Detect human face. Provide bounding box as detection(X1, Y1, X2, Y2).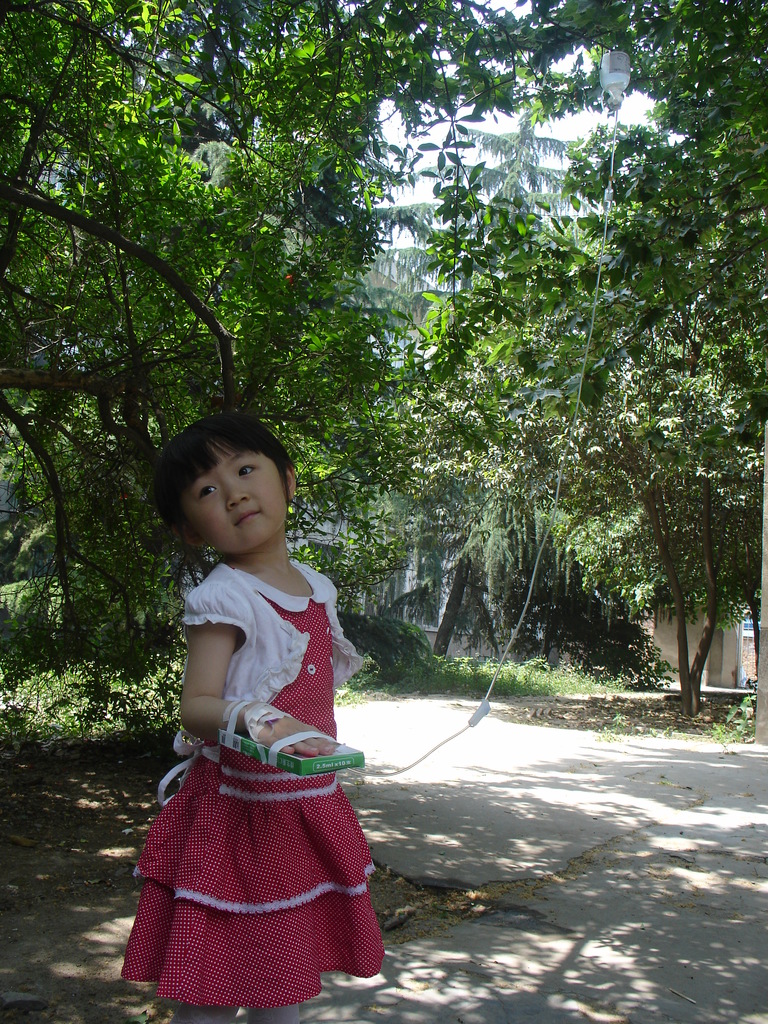
detection(182, 444, 287, 548).
